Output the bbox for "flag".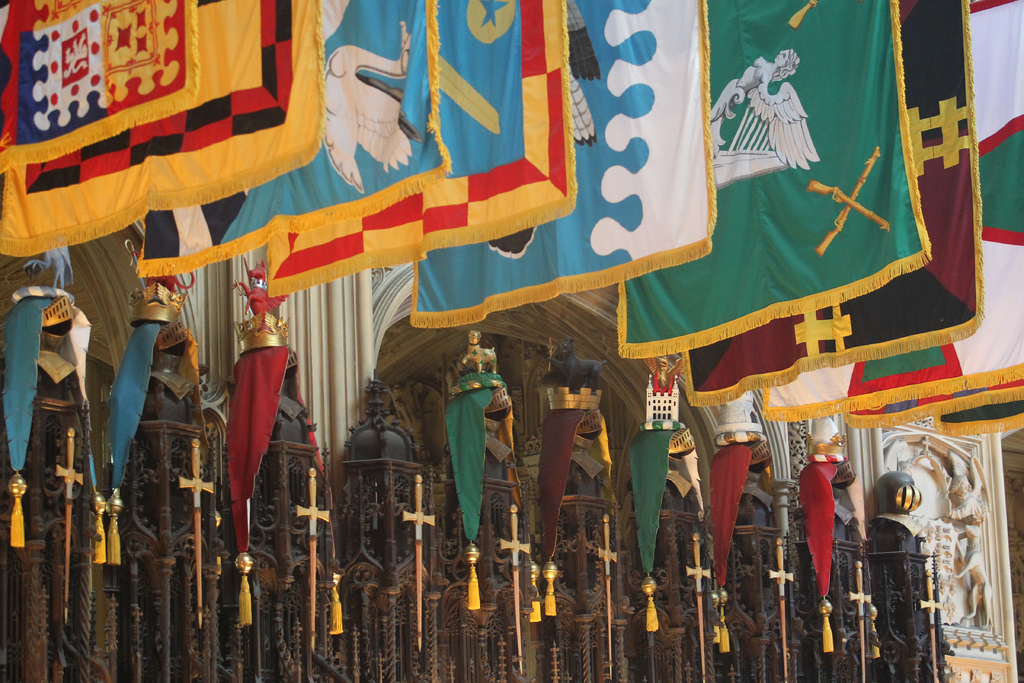
(407, 0, 714, 329).
